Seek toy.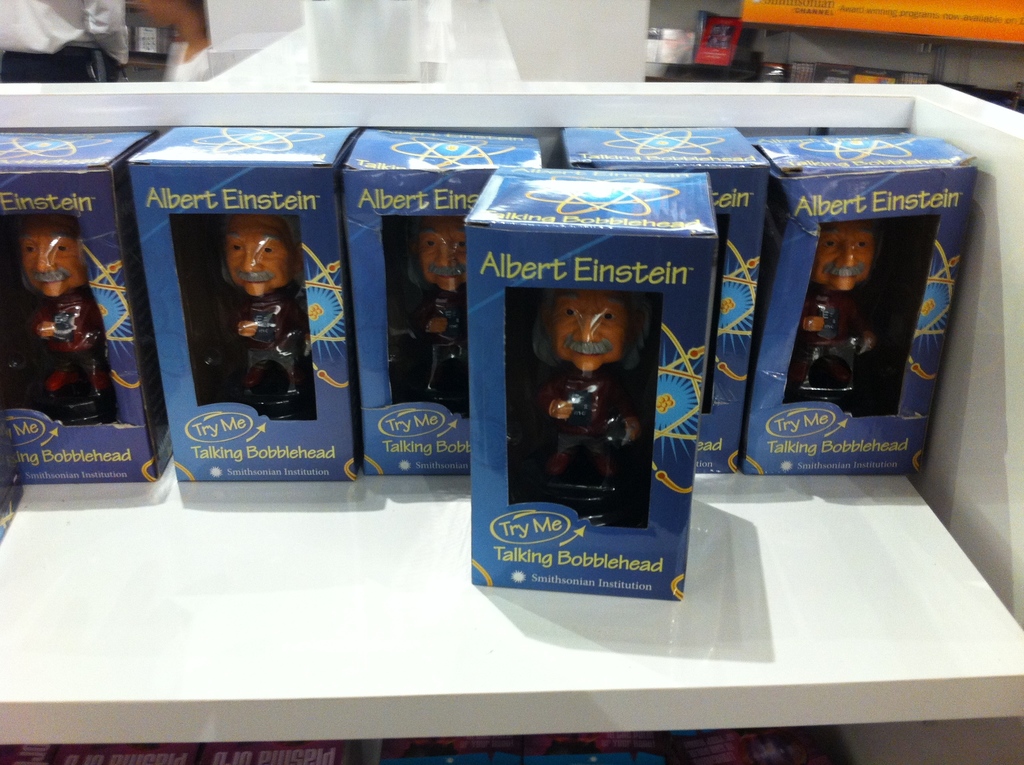
rect(802, 218, 885, 408).
